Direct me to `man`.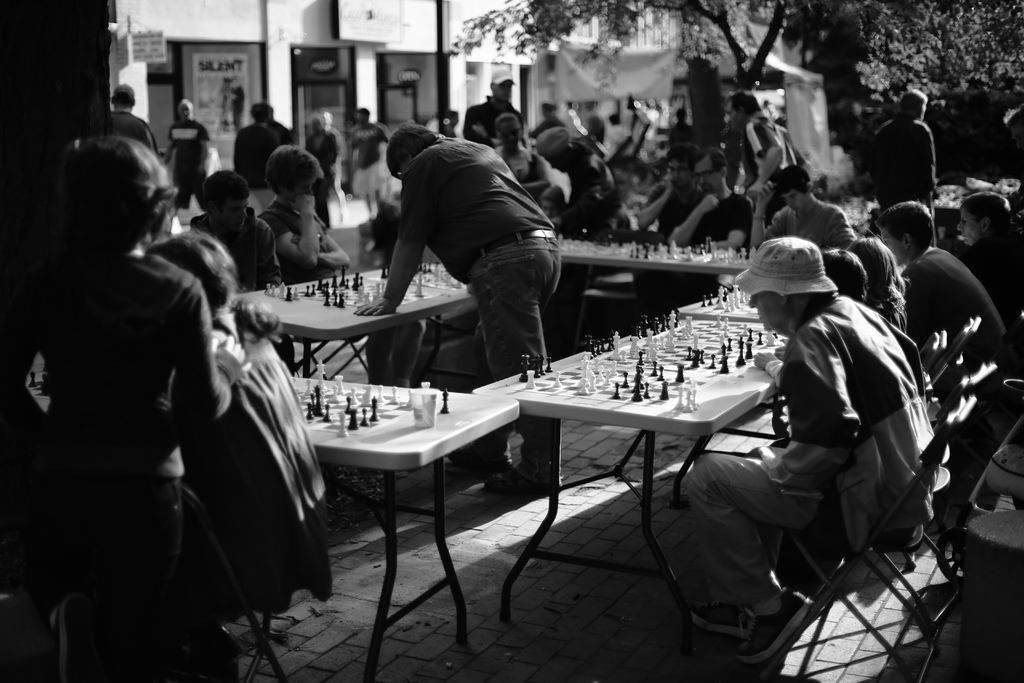
Direction: region(724, 89, 806, 191).
